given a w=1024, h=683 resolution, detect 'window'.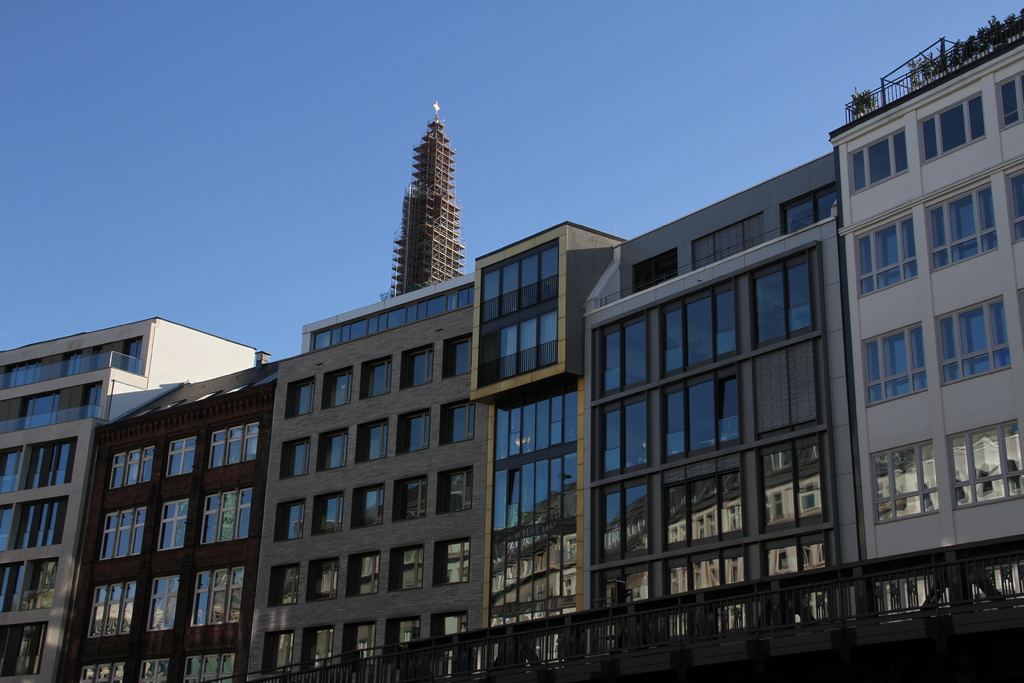
<box>597,474,651,566</box>.
